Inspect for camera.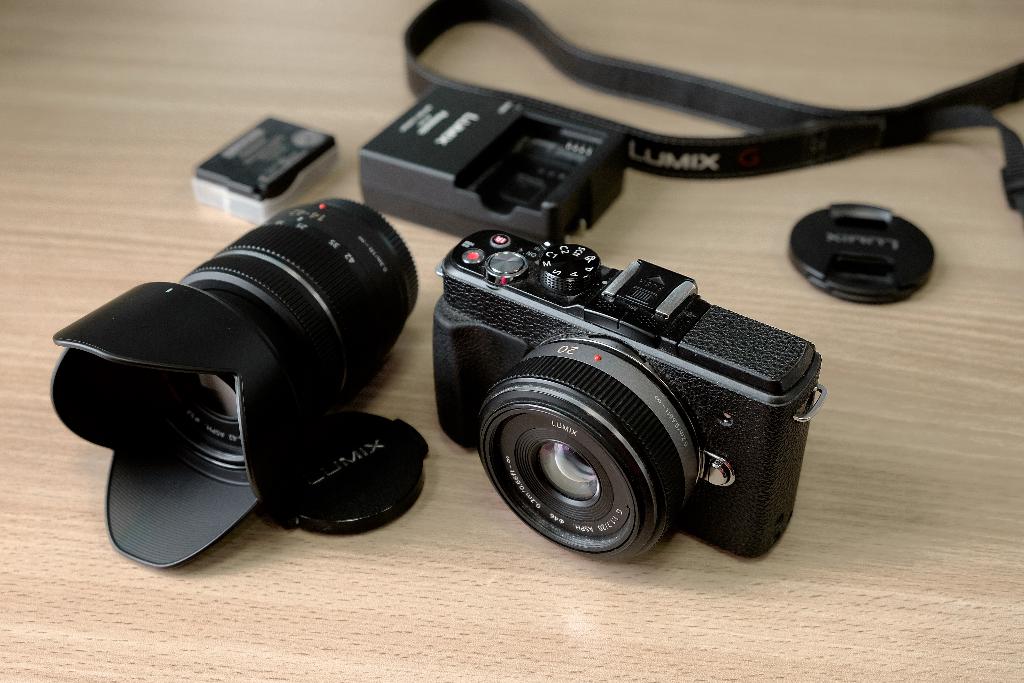
Inspection: (left=353, top=86, right=628, bottom=248).
